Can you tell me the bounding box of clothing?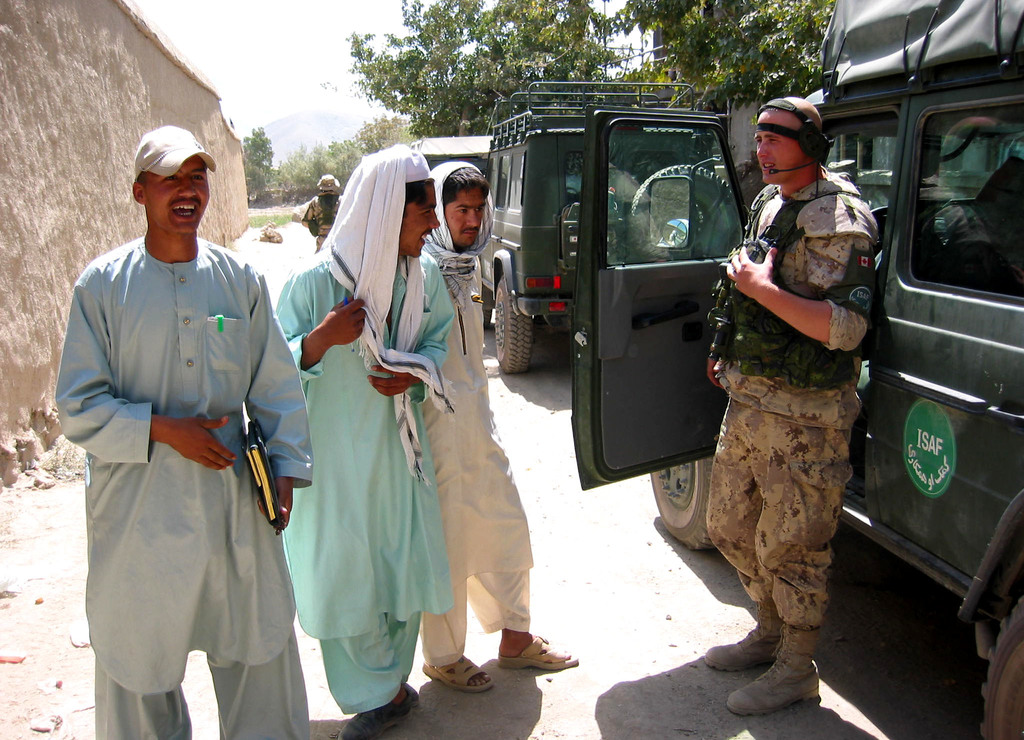
(301, 191, 337, 233).
